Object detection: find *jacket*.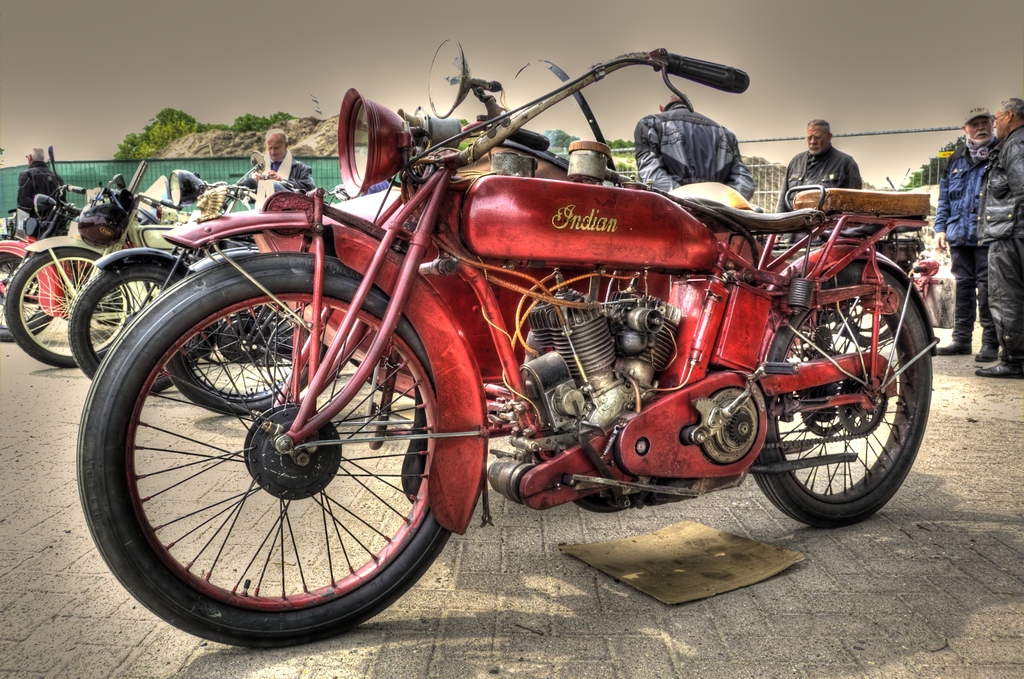
x1=982 y1=128 x2=1023 y2=242.
